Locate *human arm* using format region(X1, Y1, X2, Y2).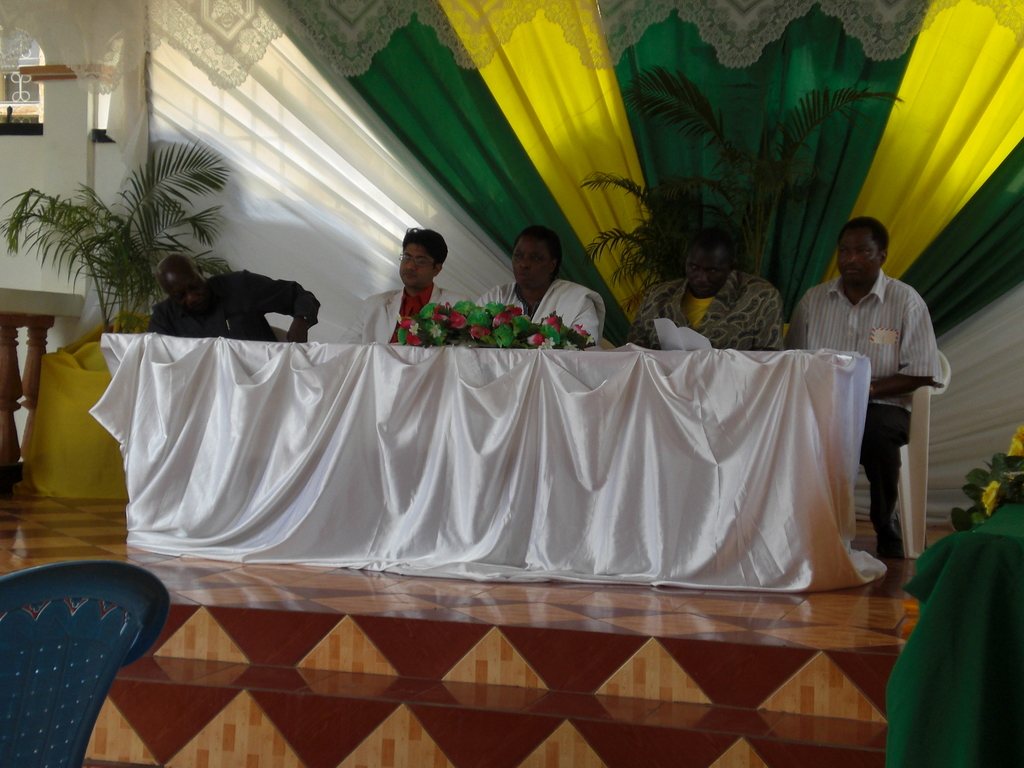
region(340, 298, 368, 344).
